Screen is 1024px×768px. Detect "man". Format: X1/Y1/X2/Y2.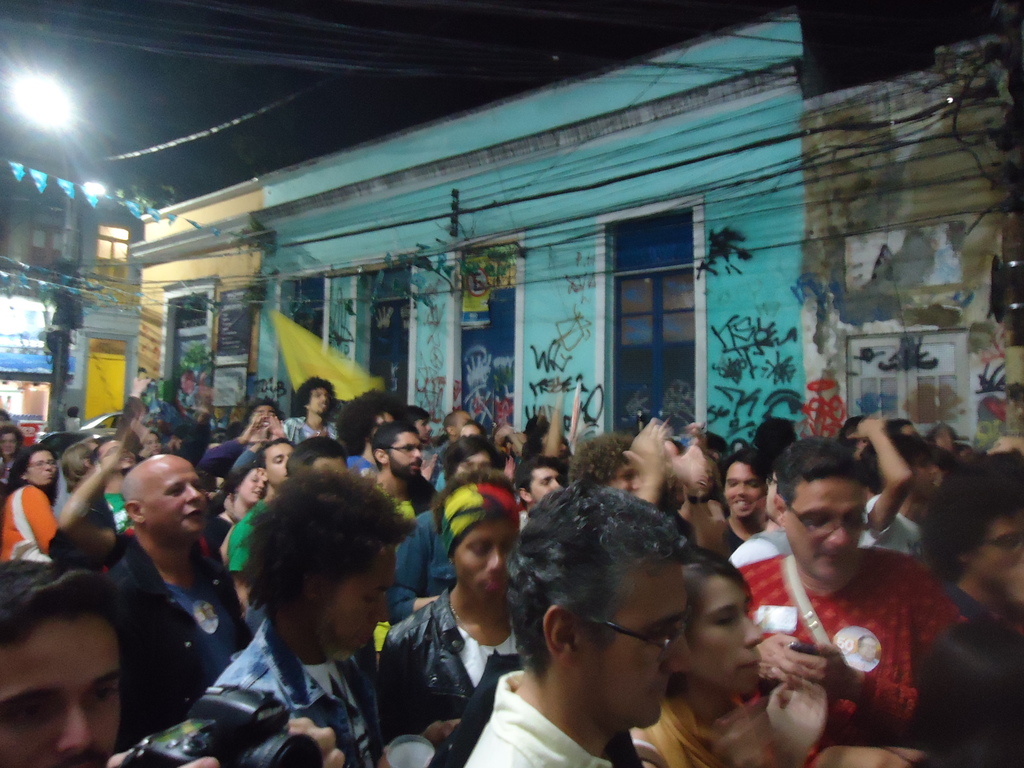
726/446/959/748.
